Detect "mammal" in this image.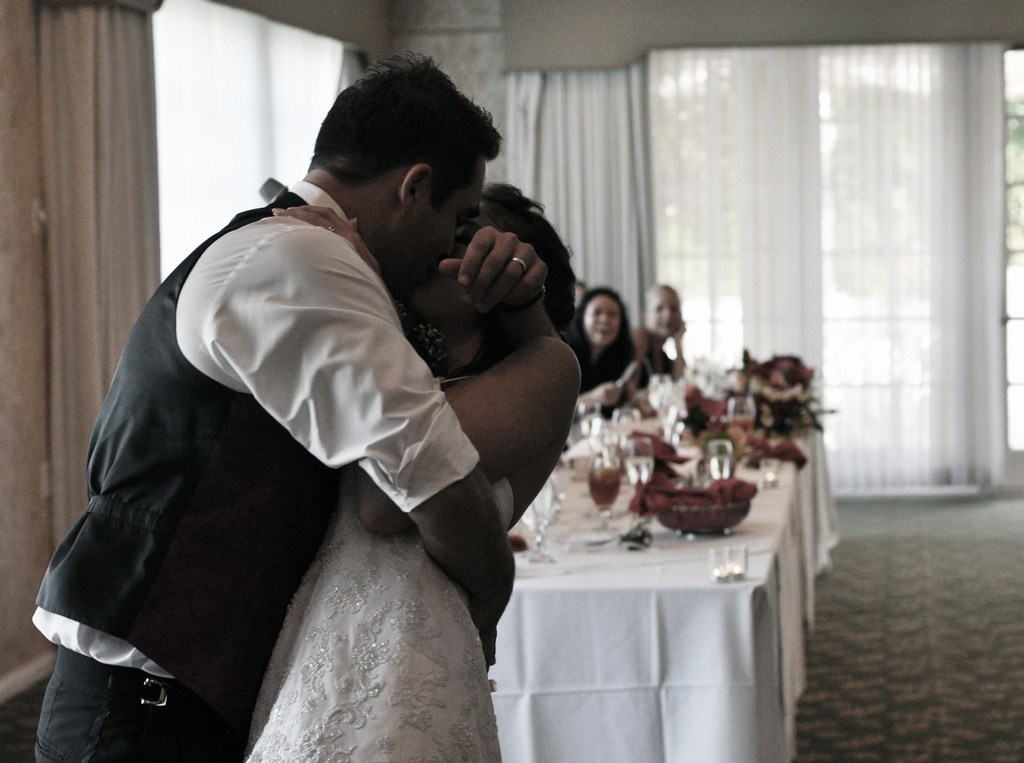
Detection: bbox=(28, 52, 548, 762).
